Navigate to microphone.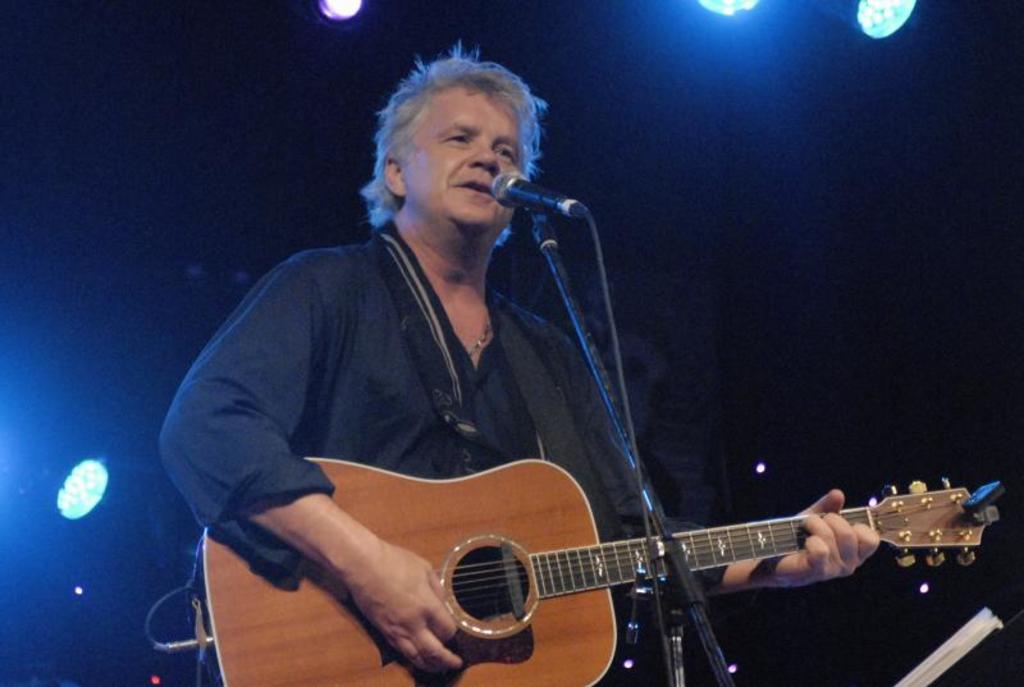
Navigation target: l=477, t=169, r=588, b=233.
